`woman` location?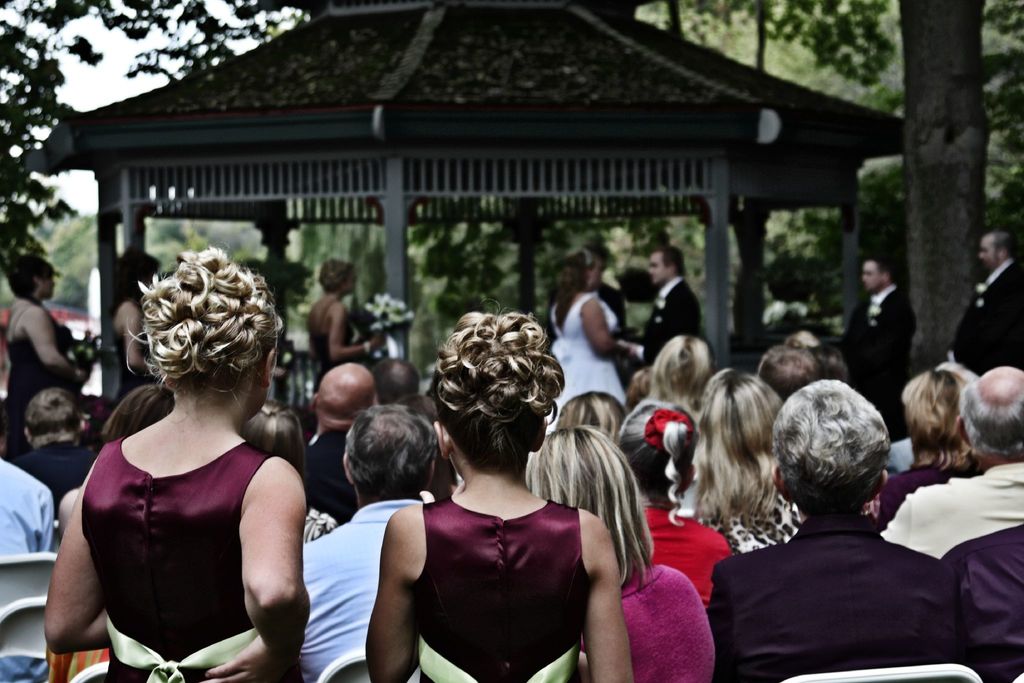
[681, 367, 808, 556]
